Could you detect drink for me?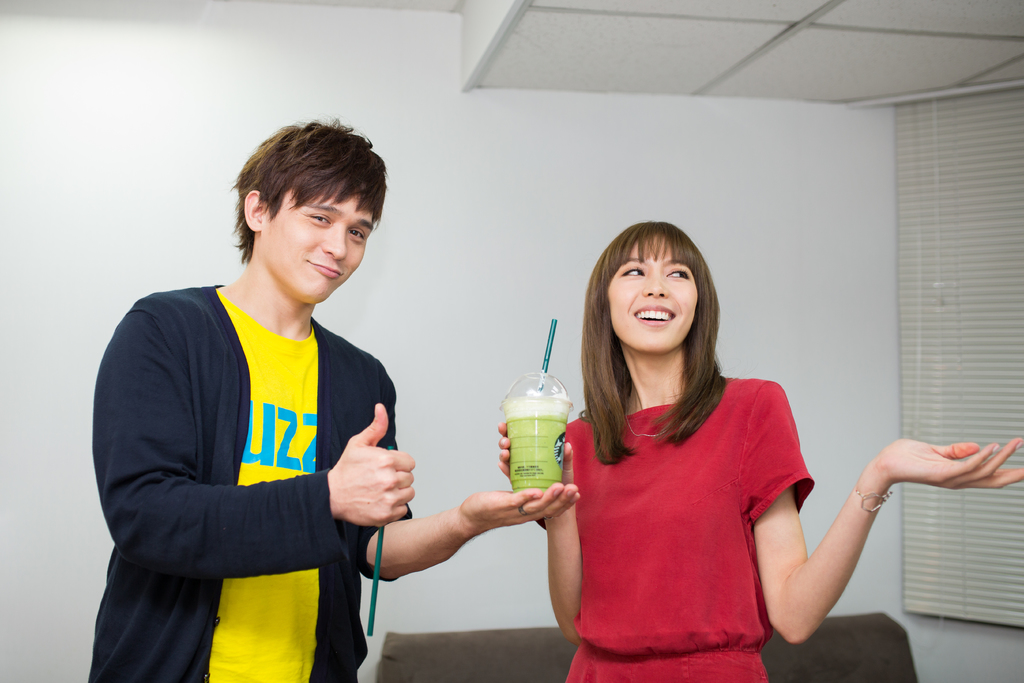
Detection result: [508,399,573,495].
